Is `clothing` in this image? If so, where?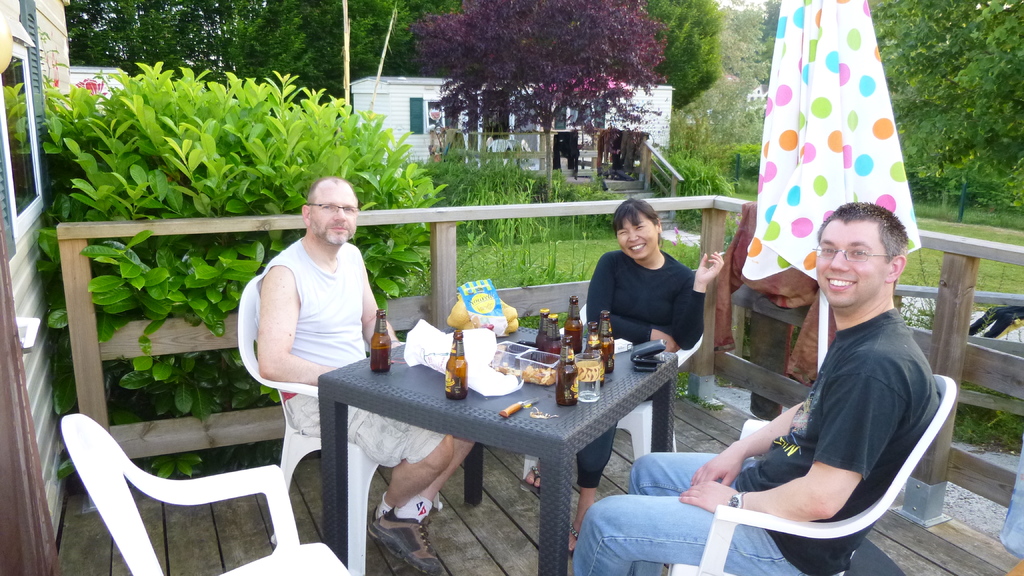
Yes, at [x1=970, y1=303, x2=1023, y2=339].
